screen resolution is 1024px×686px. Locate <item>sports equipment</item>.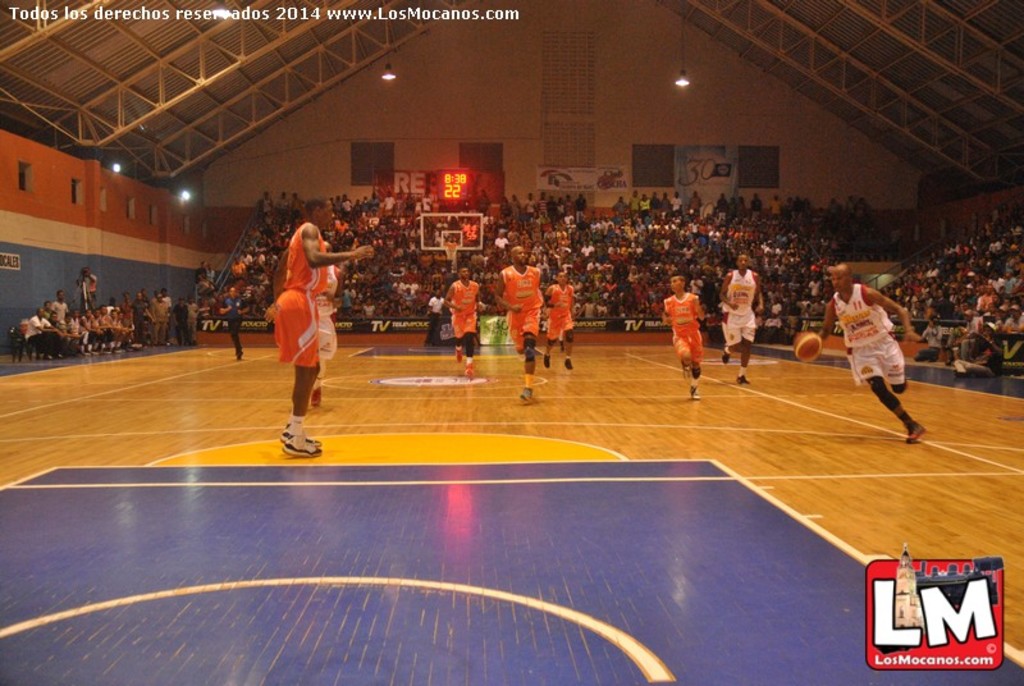
790 326 829 370.
